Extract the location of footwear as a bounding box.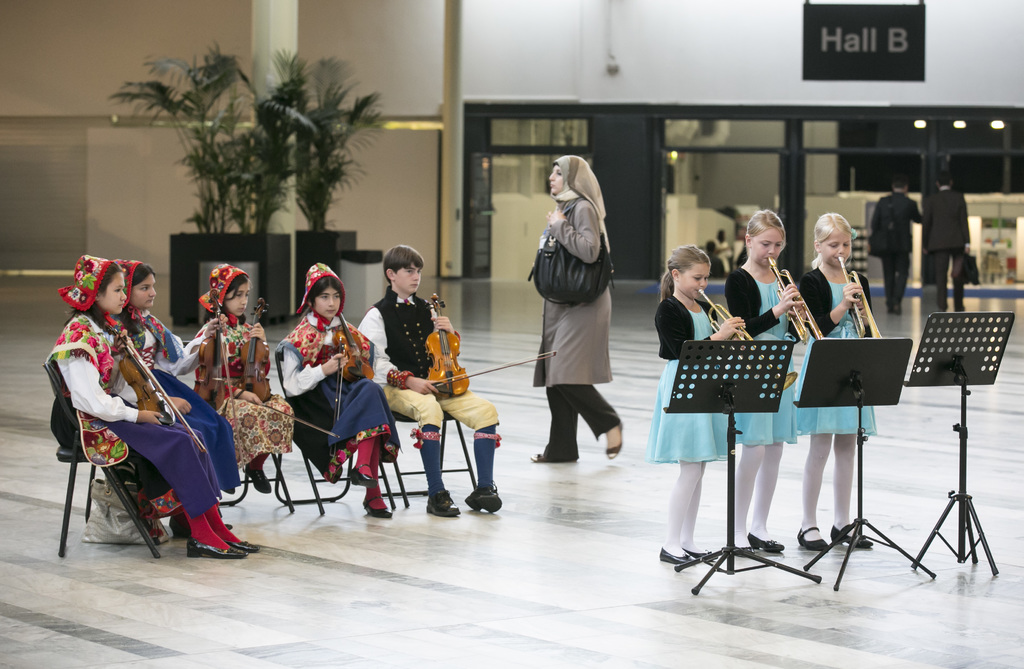
detection(463, 480, 502, 512).
